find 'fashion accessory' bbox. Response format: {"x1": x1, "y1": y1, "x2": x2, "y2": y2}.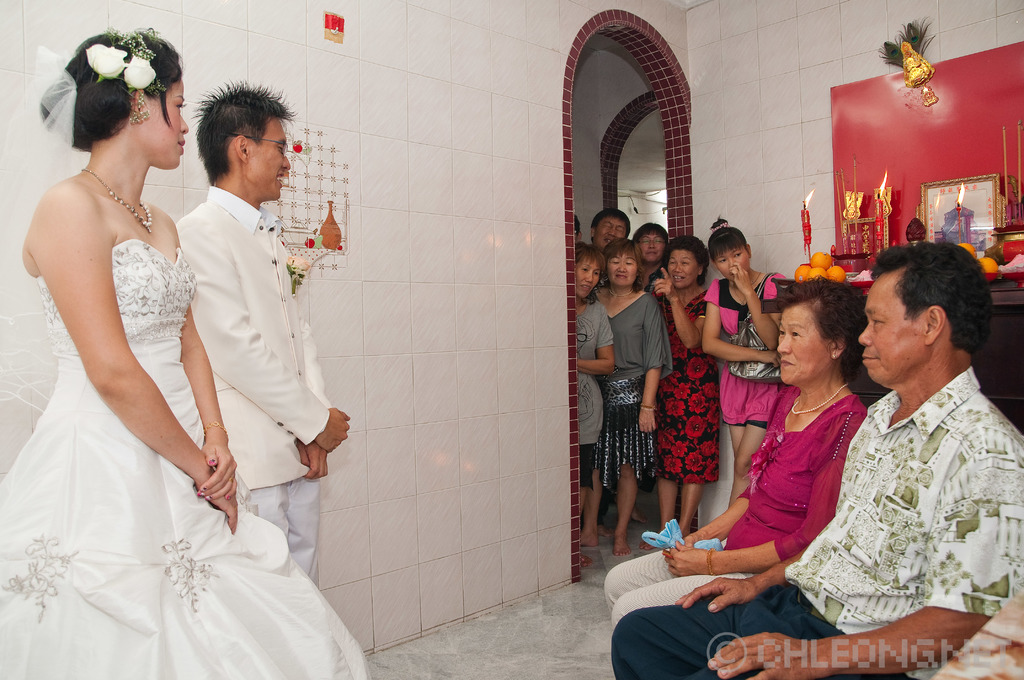
{"x1": 127, "y1": 97, "x2": 152, "y2": 126}.
